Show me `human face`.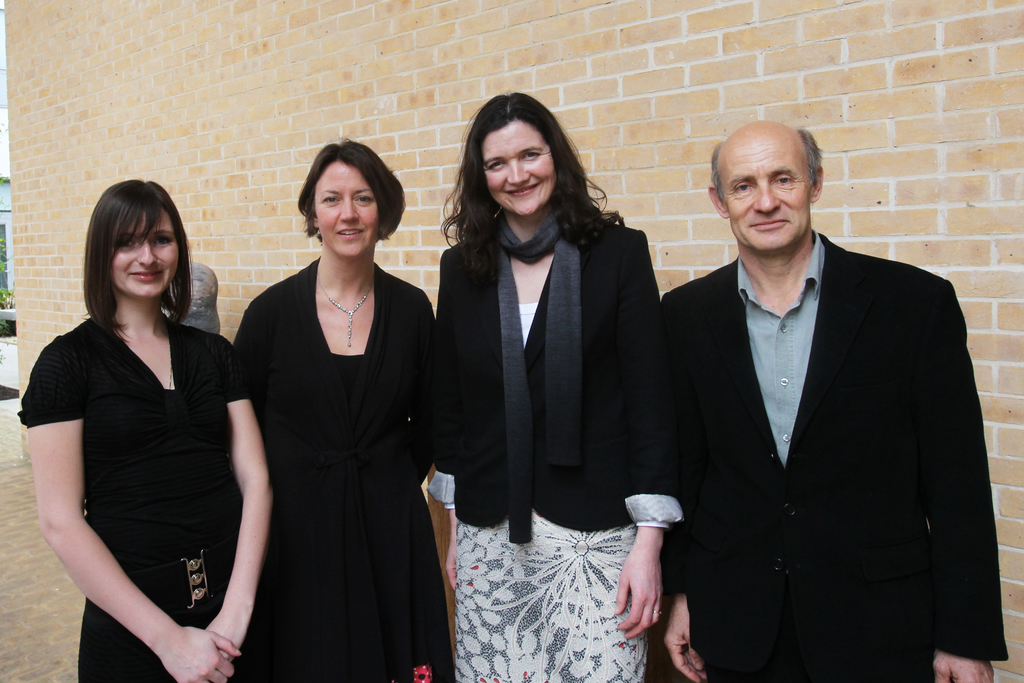
`human face` is here: rect(728, 140, 819, 251).
